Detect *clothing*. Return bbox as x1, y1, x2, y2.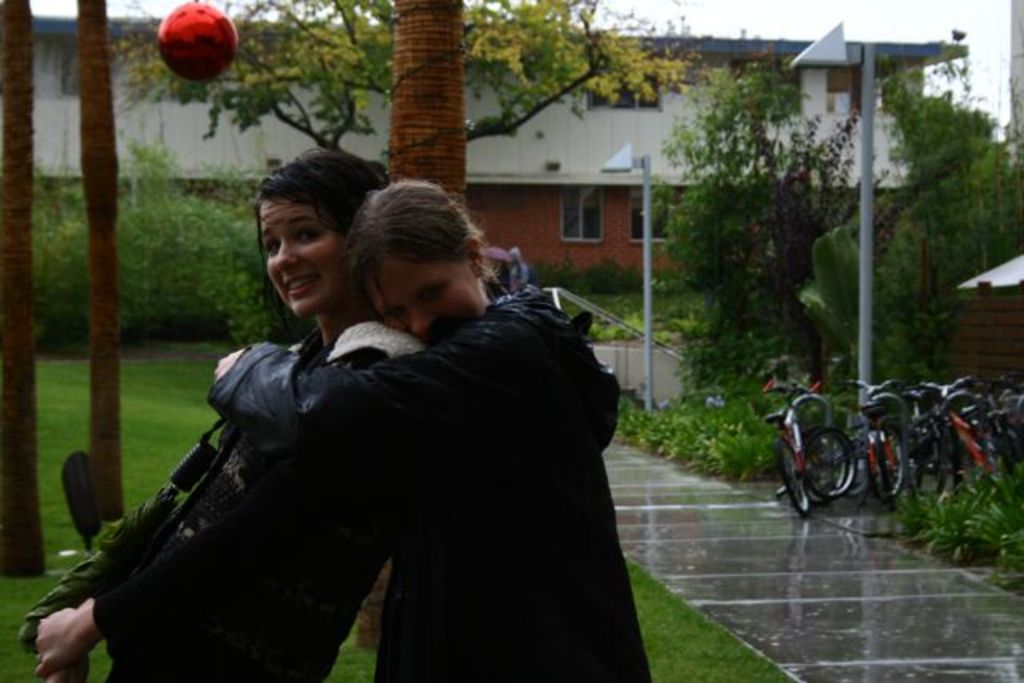
229, 293, 667, 681.
